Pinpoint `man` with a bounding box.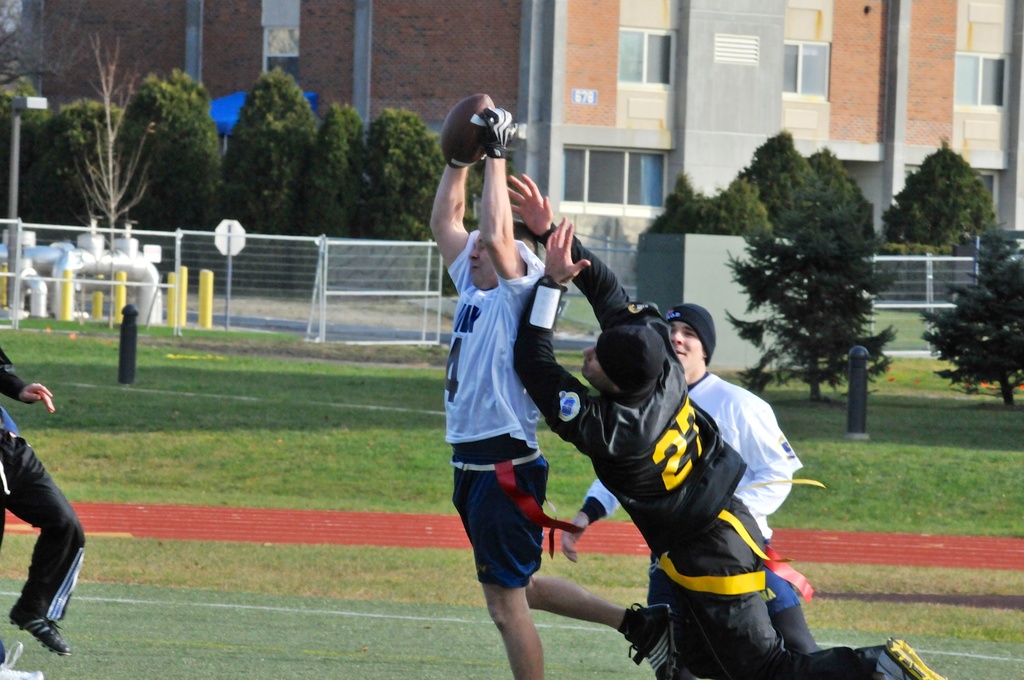
[left=508, top=166, right=947, bottom=679].
